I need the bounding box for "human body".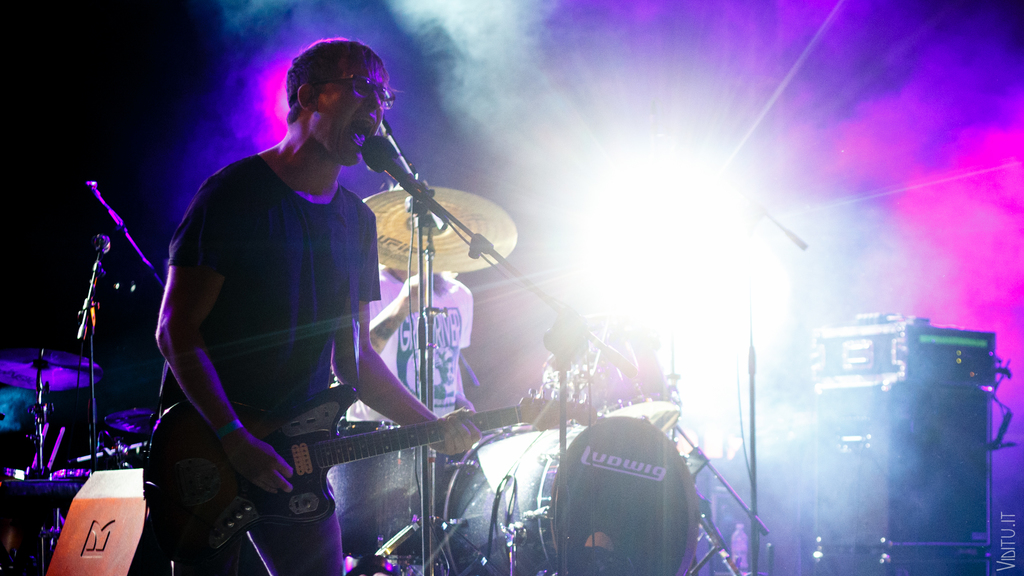
Here it is: [left=143, top=32, right=425, bottom=543].
